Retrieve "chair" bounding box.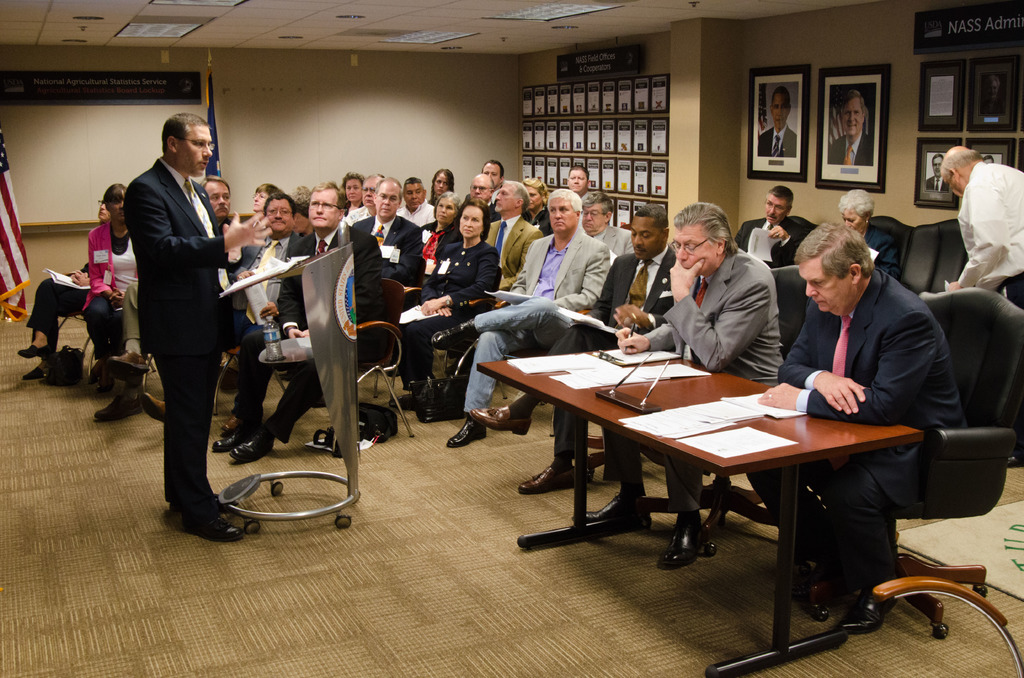
Bounding box: 867/214/916/287.
